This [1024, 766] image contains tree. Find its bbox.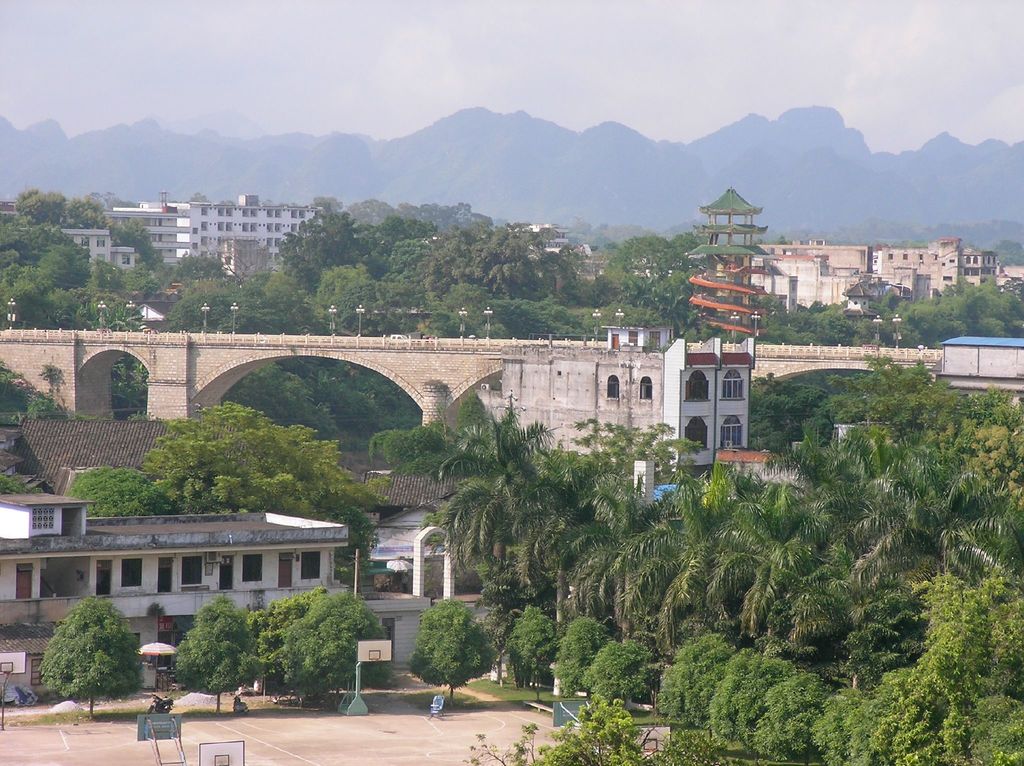
rect(355, 211, 438, 268).
